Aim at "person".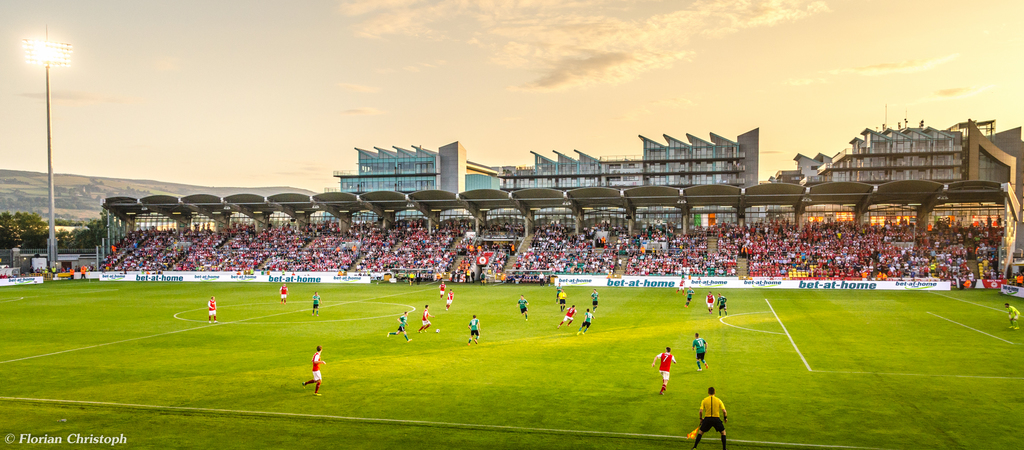
Aimed at rect(516, 296, 531, 322).
